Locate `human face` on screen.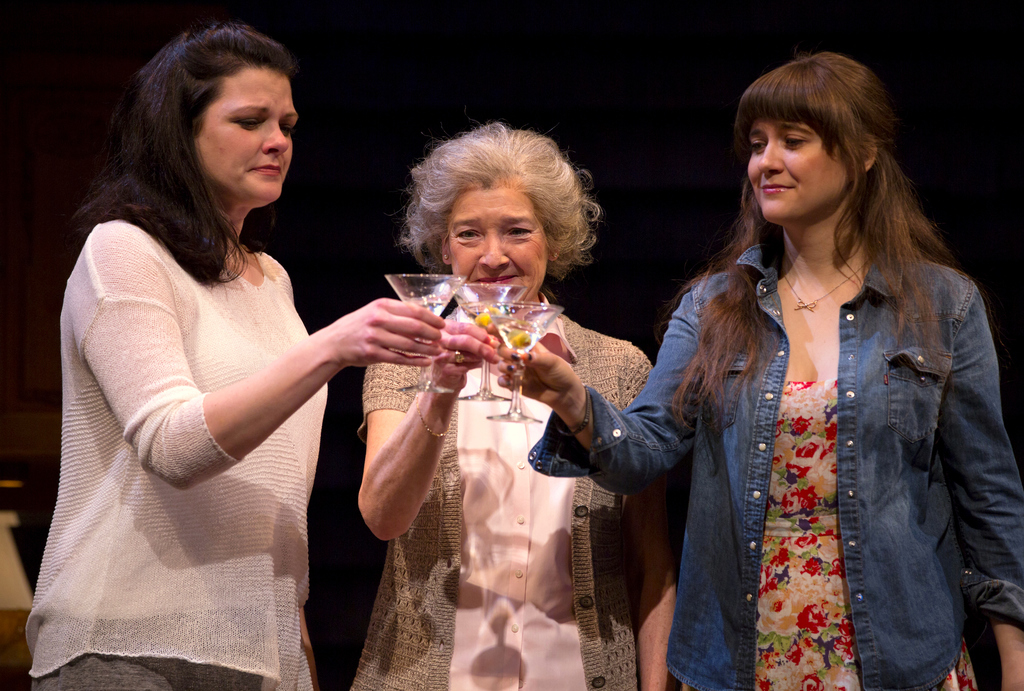
On screen at [445,172,550,301].
